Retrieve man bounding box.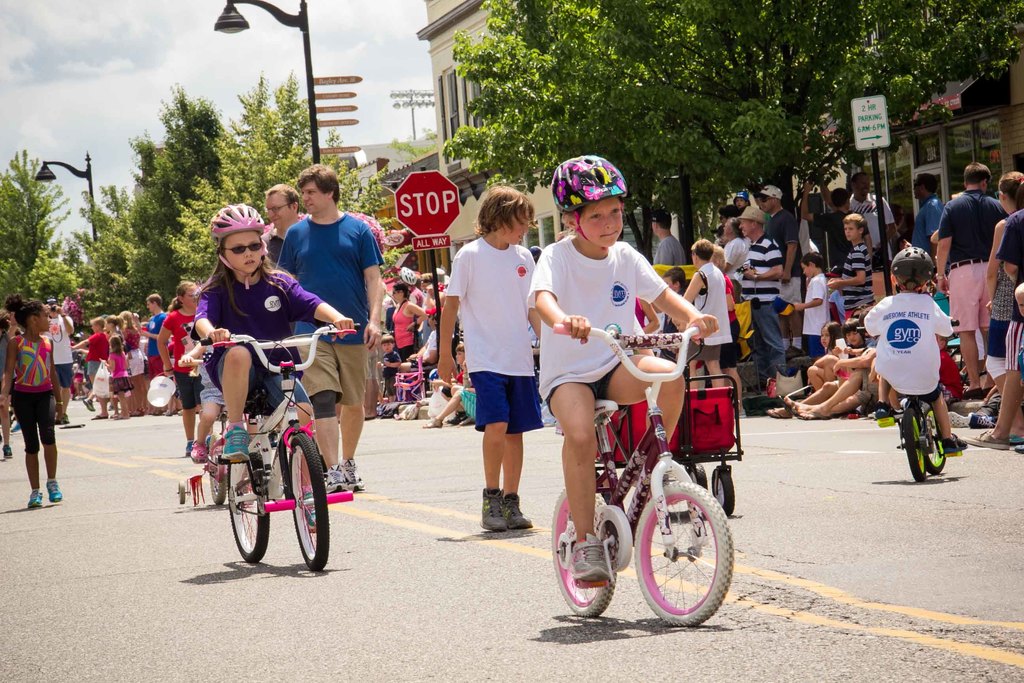
Bounding box: (left=273, top=163, right=381, bottom=488).
